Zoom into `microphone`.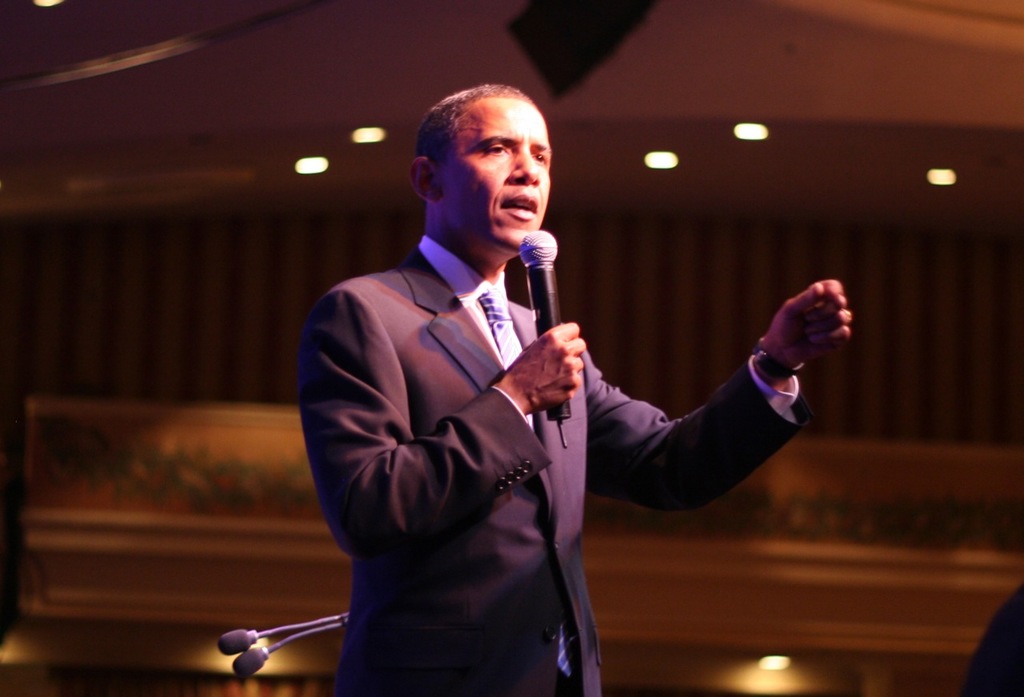
Zoom target: l=515, t=230, r=573, b=452.
